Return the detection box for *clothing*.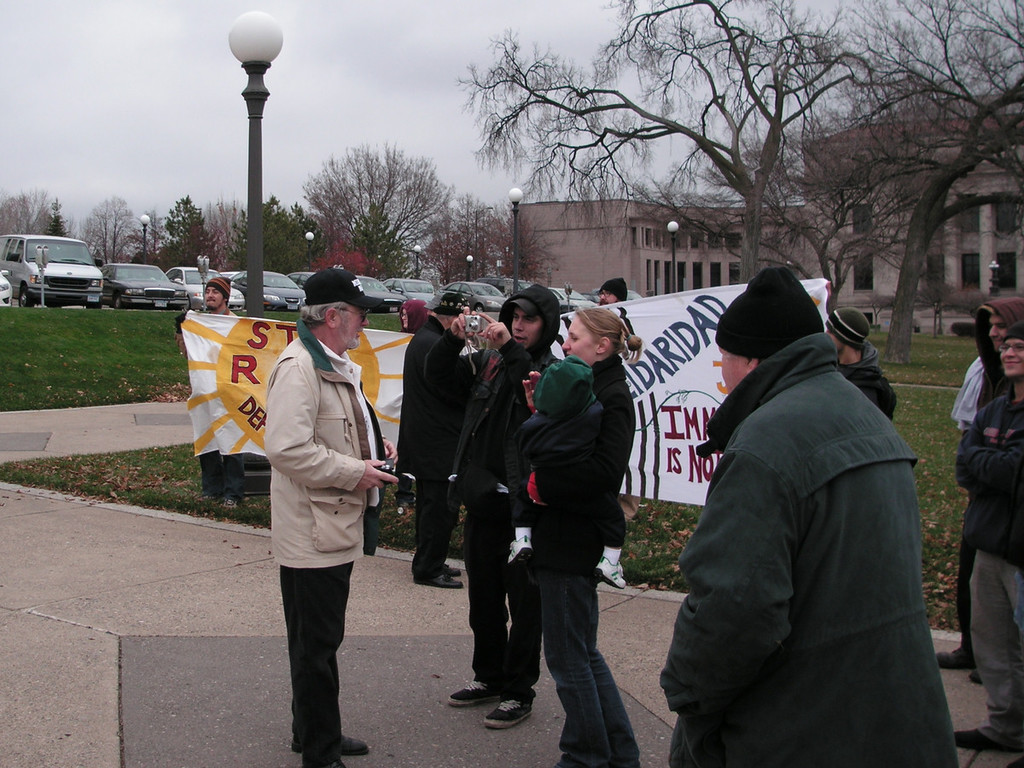
Rect(196, 461, 249, 508).
